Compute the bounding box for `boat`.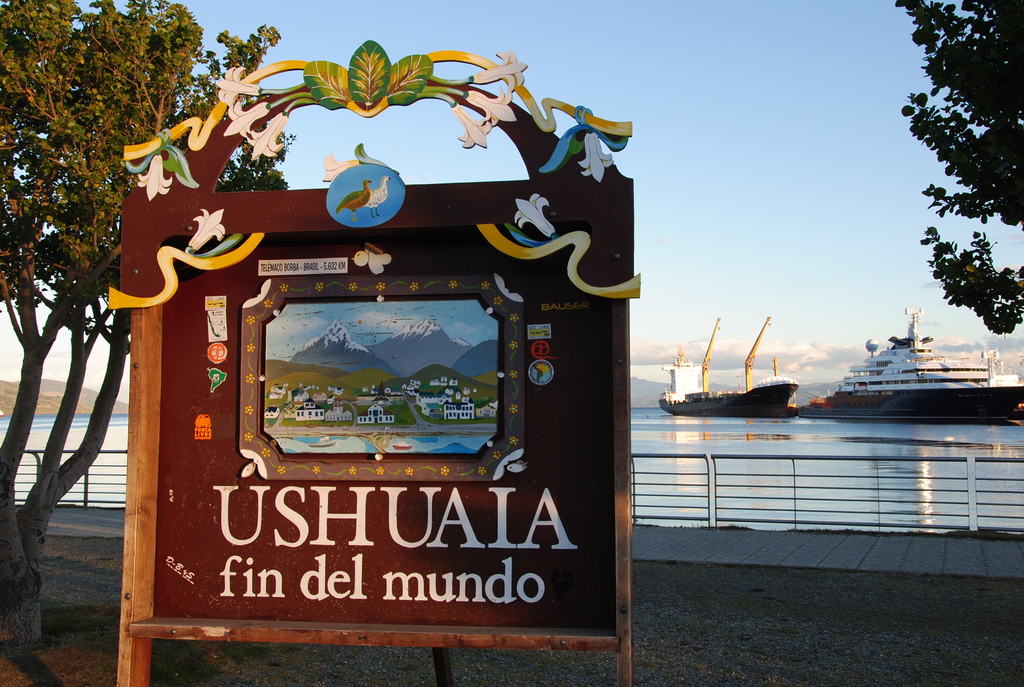
(left=657, top=315, right=803, bottom=415).
